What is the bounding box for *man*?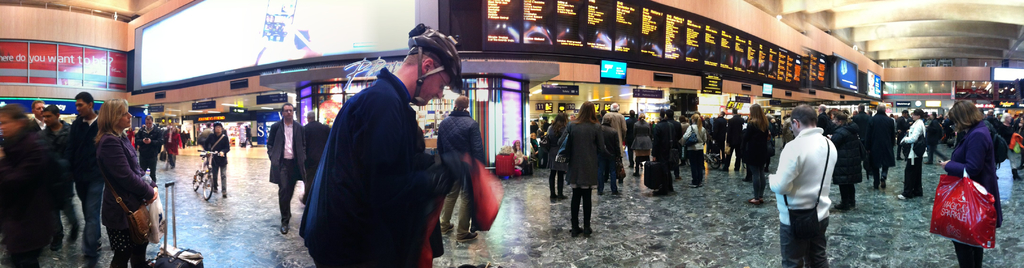
pyautogui.locateOnScreen(727, 105, 740, 172).
